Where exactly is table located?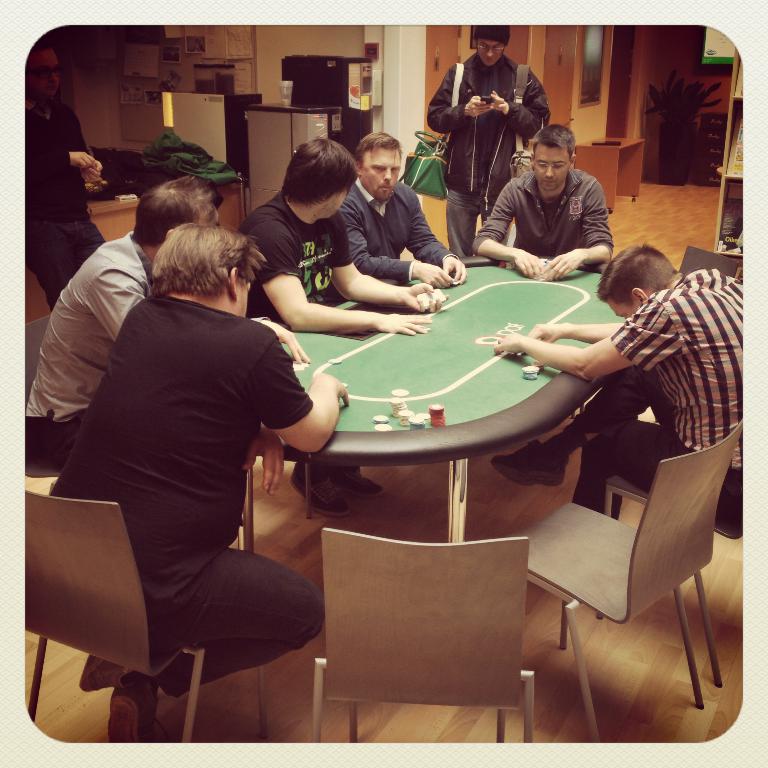
Its bounding box is 240,261,605,547.
